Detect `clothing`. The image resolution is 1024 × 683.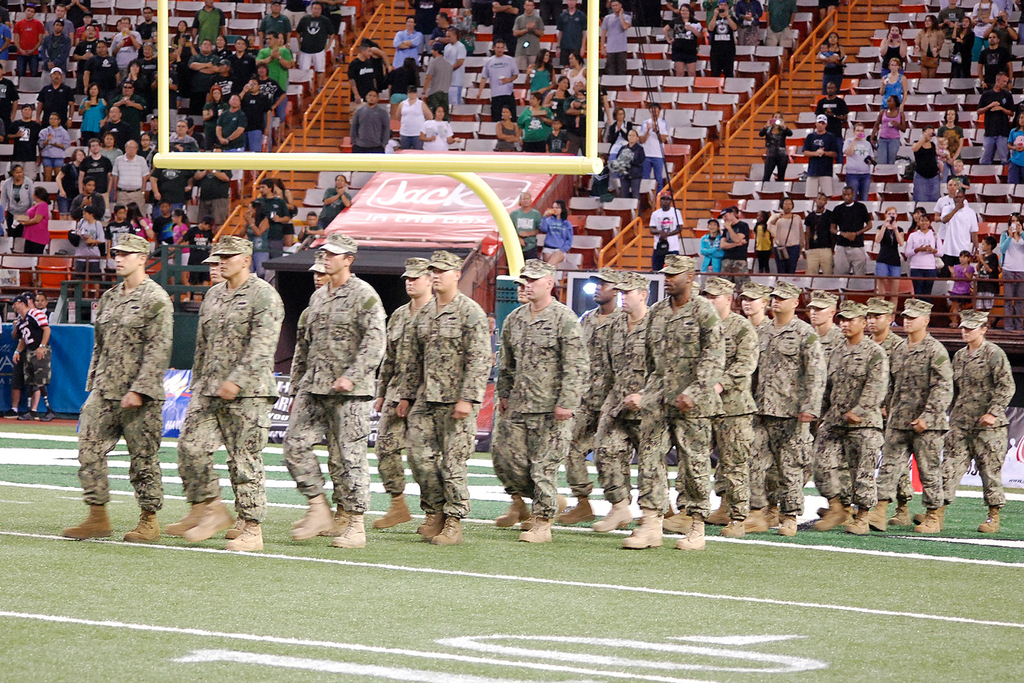
bbox(911, 138, 939, 202).
